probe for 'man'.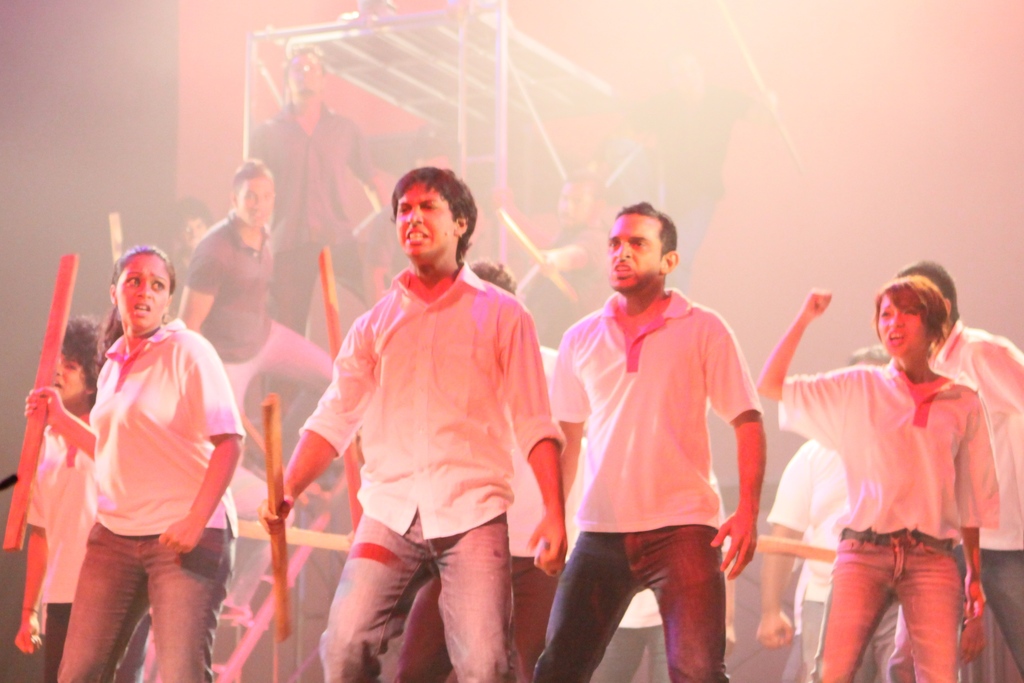
Probe result: BBox(765, 272, 996, 682).
